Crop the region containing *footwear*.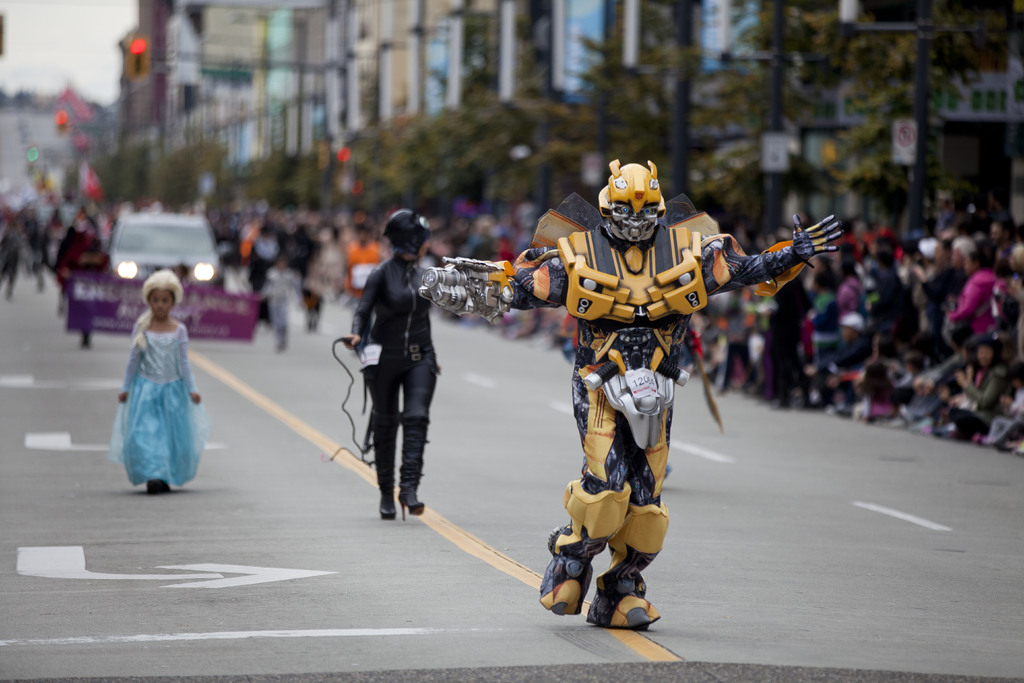
Crop region: box=[398, 486, 428, 521].
